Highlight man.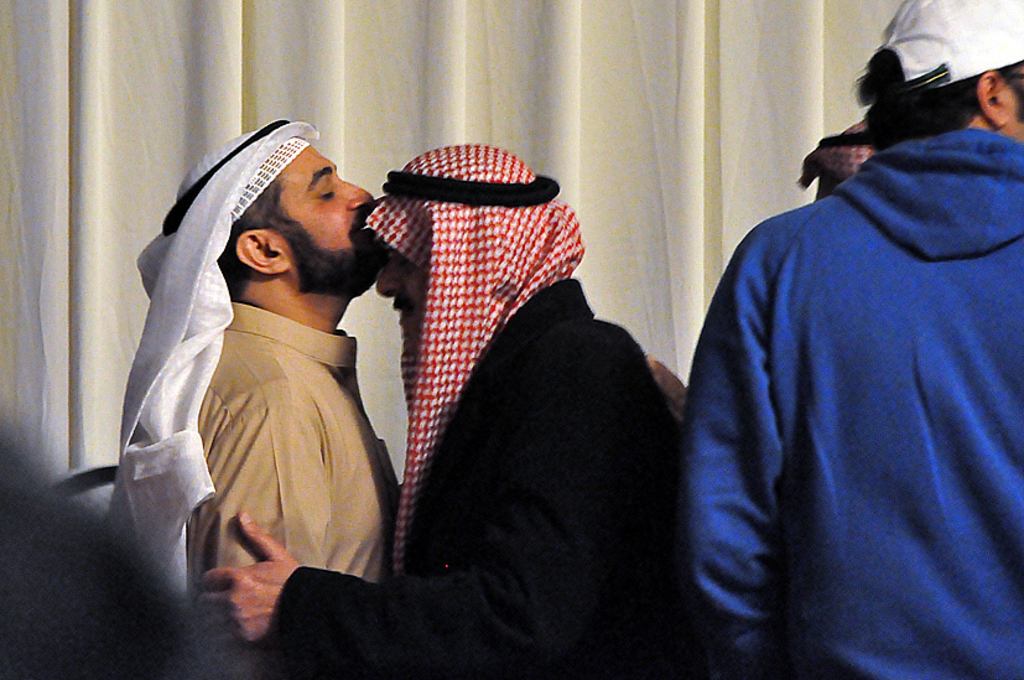
Highlighted region: x1=119 y1=116 x2=401 y2=679.
